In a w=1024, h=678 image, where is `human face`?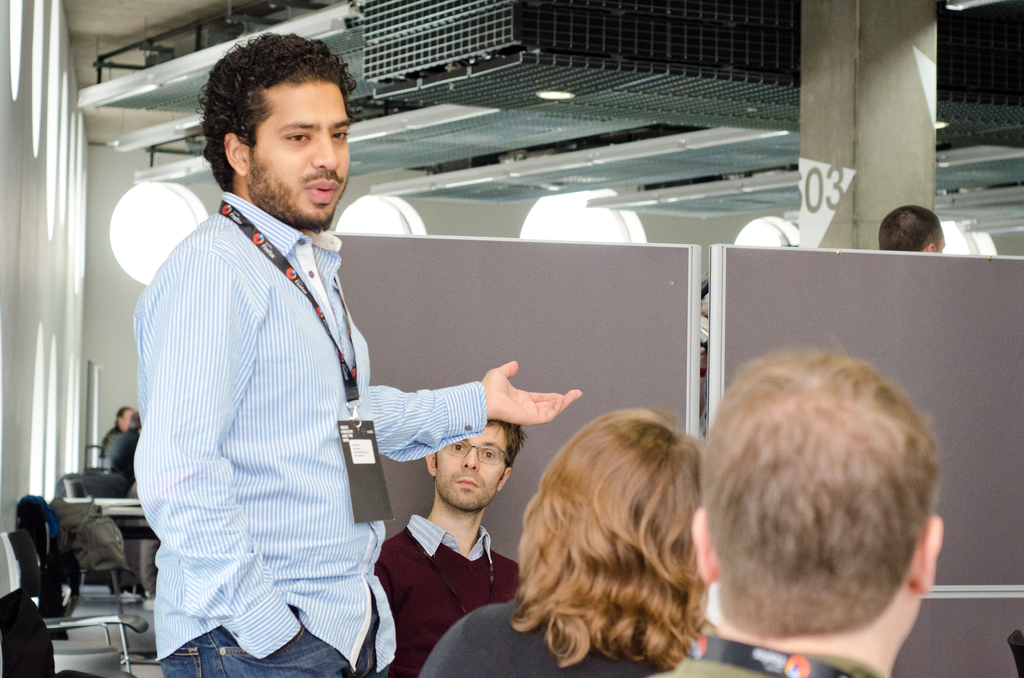
crop(243, 74, 351, 227).
